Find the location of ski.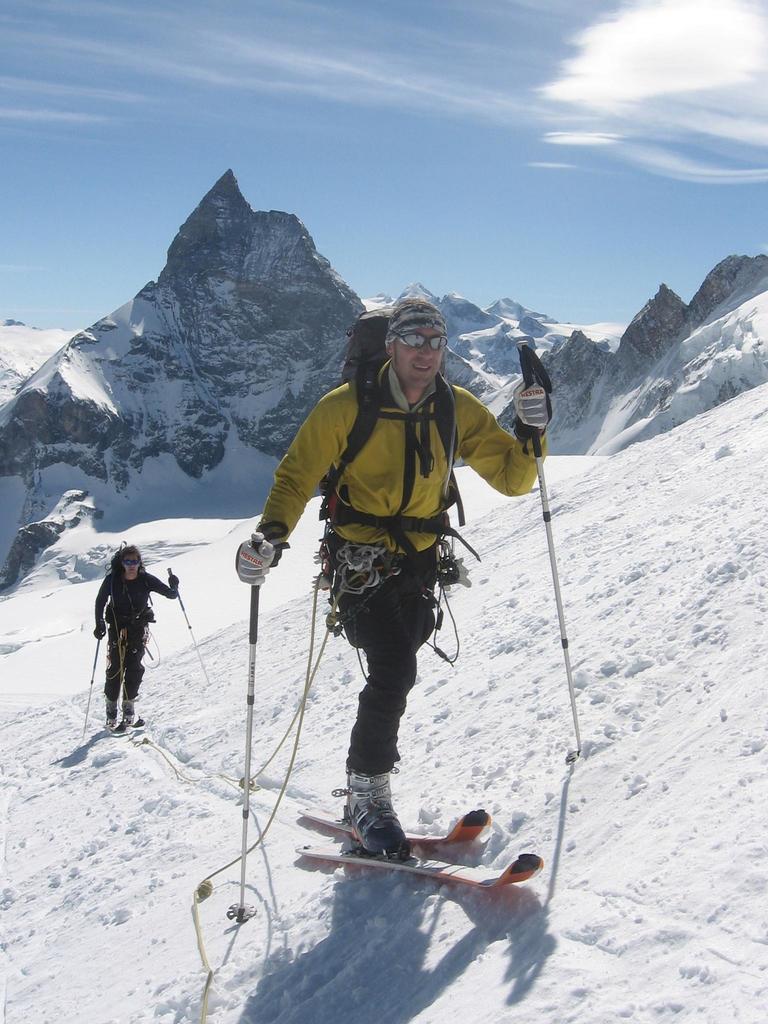
Location: 292 805 492 861.
